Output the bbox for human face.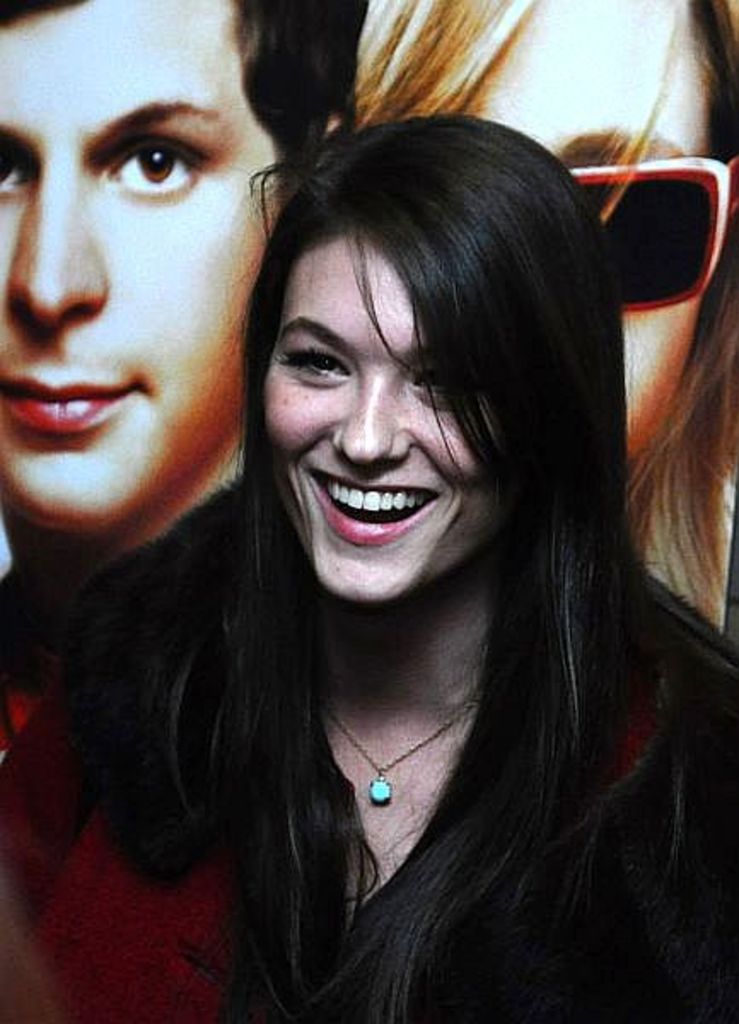
{"left": 474, "top": 0, "right": 725, "bottom": 473}.
